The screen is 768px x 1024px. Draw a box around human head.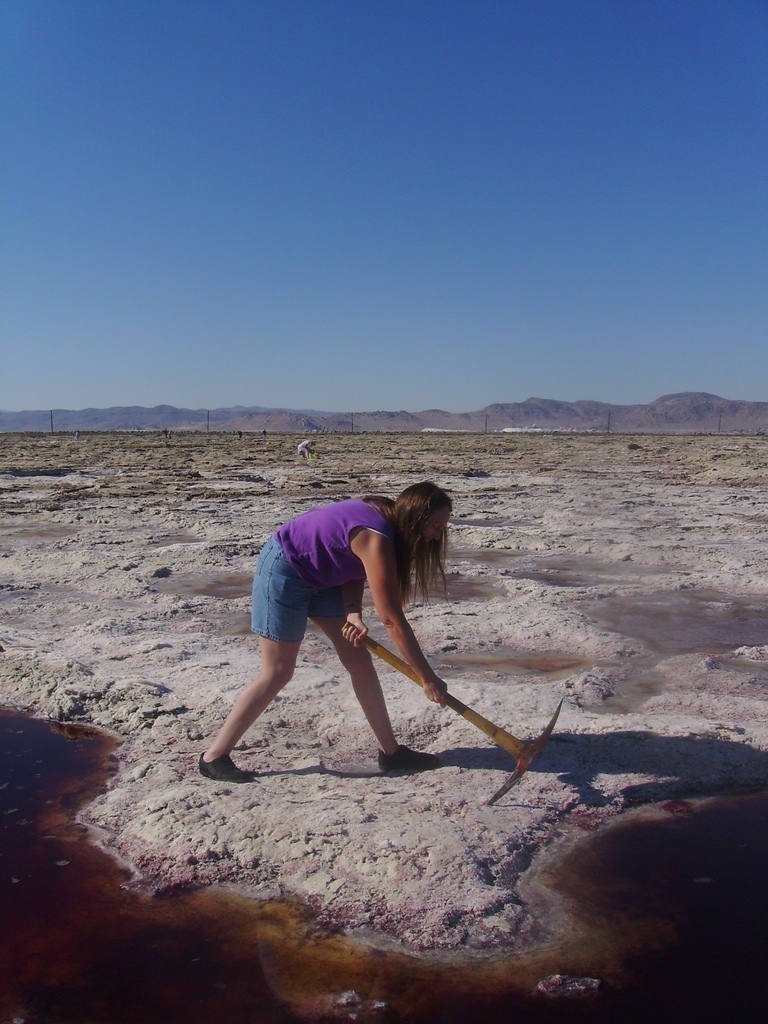
detection(386, 483, 461, 556).
